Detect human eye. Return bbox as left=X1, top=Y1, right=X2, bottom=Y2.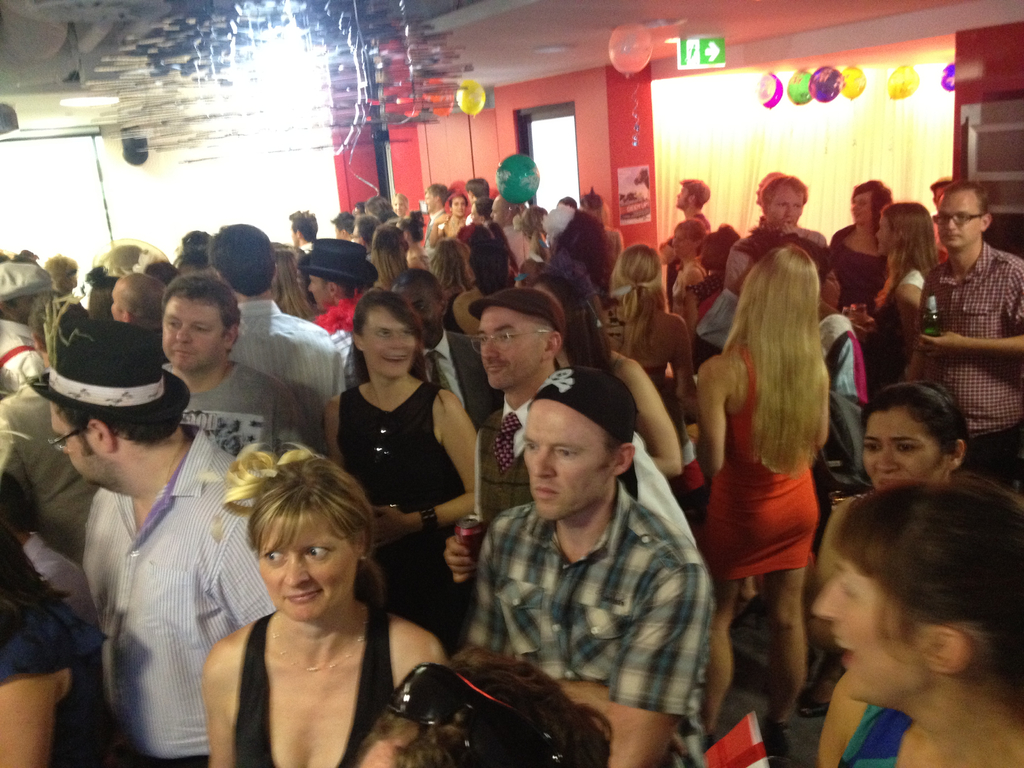
left=372, top=328, right=391, bottom=341.
